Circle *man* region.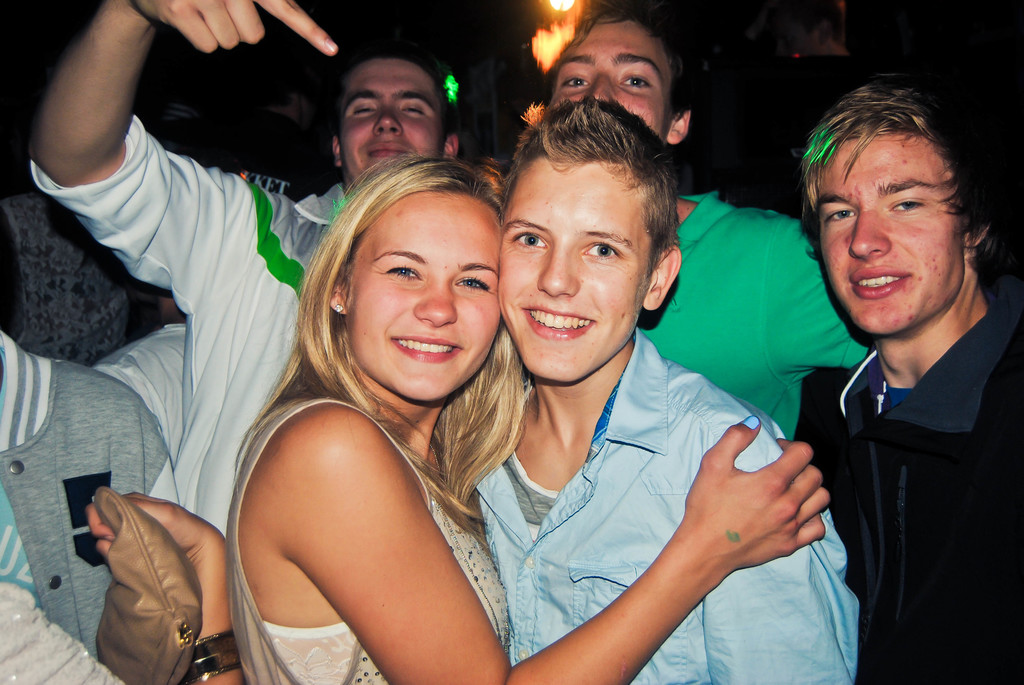
Region: x1=769 y1=86 x2=1023 y2=664.
